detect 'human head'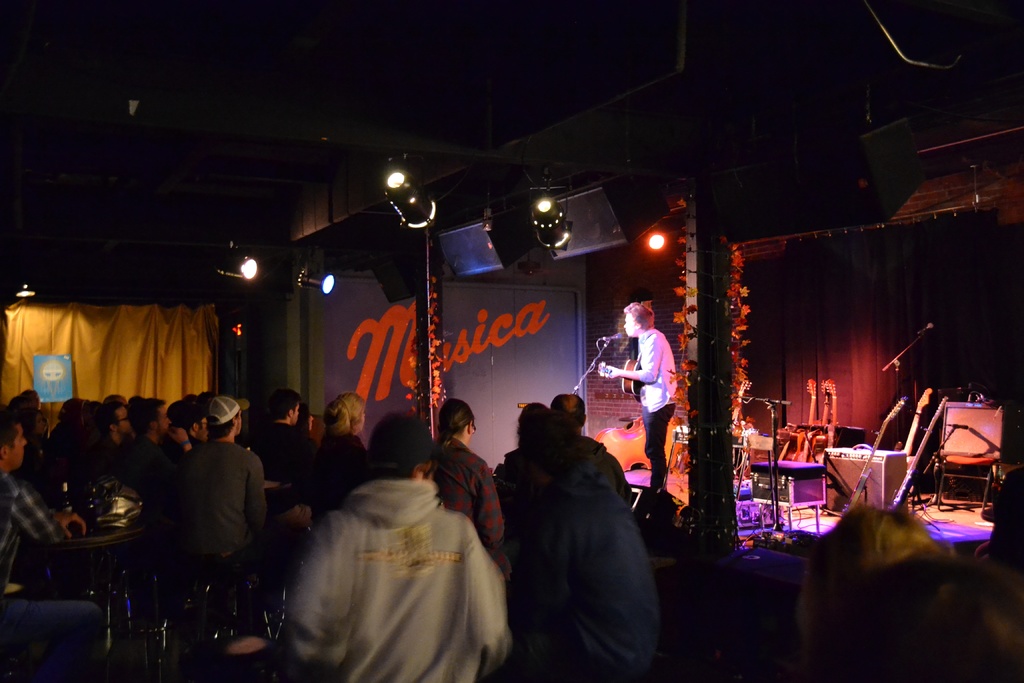
(left=0, top=402, right=29, bottom=477)
